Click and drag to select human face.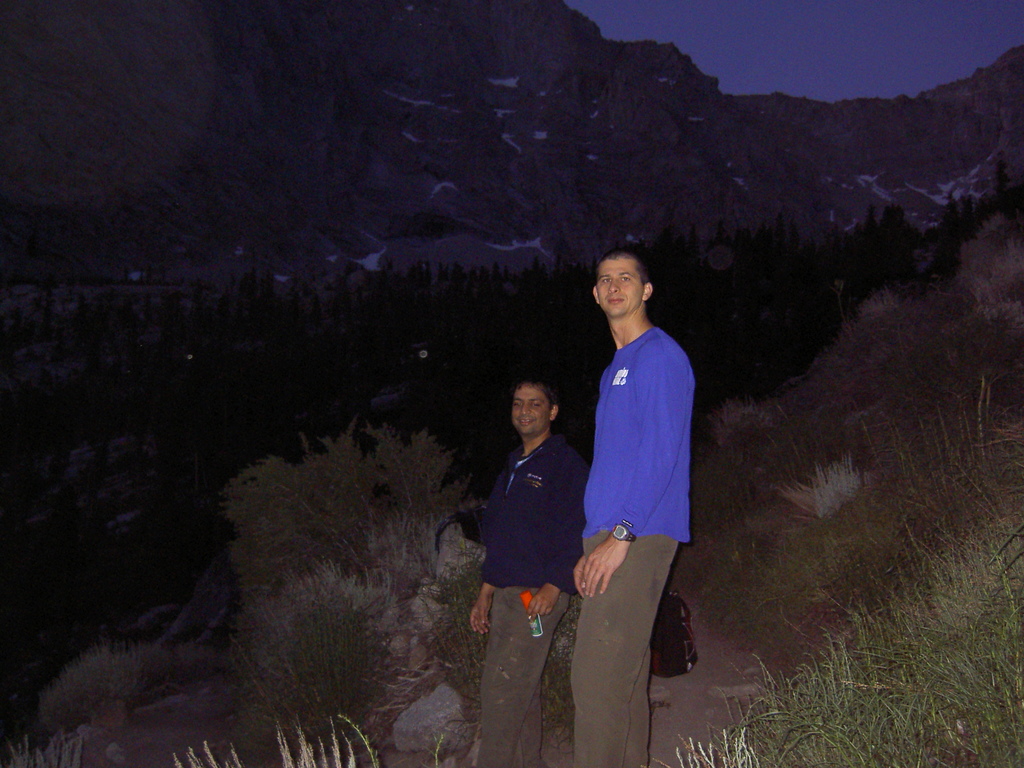
Selection: 595/257/643/319.
